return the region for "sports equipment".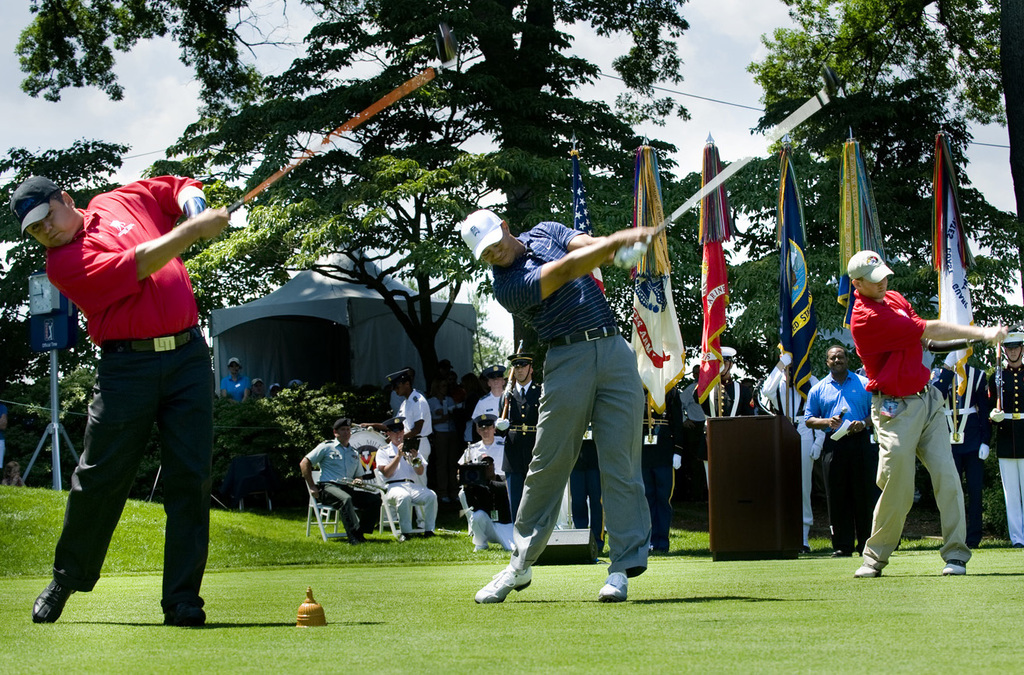
box(34, 579, 73, 623).
